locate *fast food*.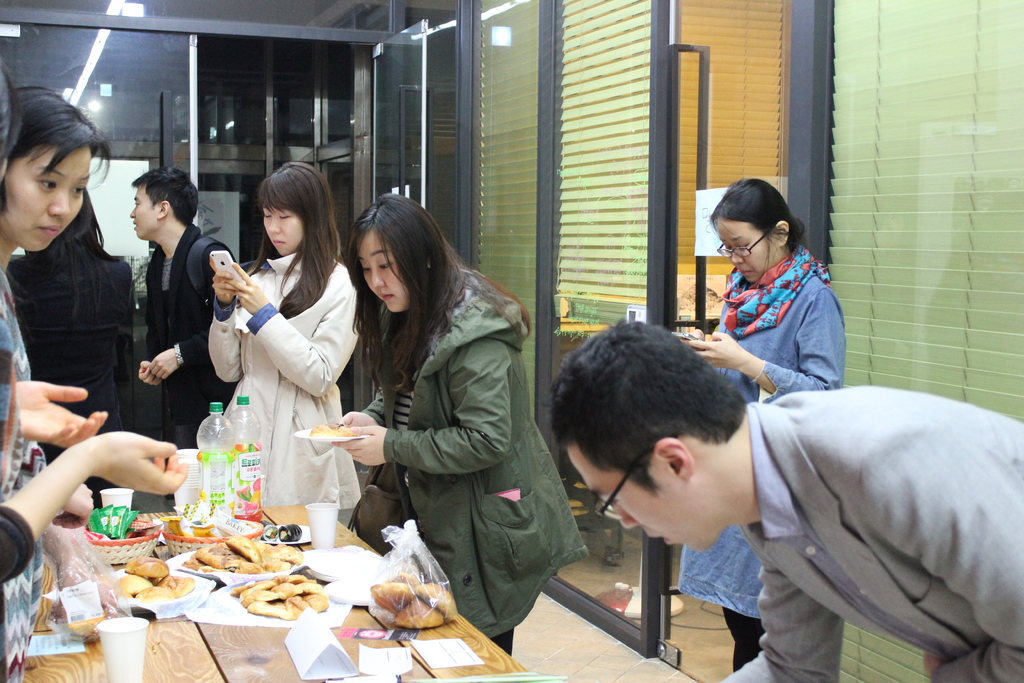
Bounding box: bbox=[230, 534, 259, 558].
